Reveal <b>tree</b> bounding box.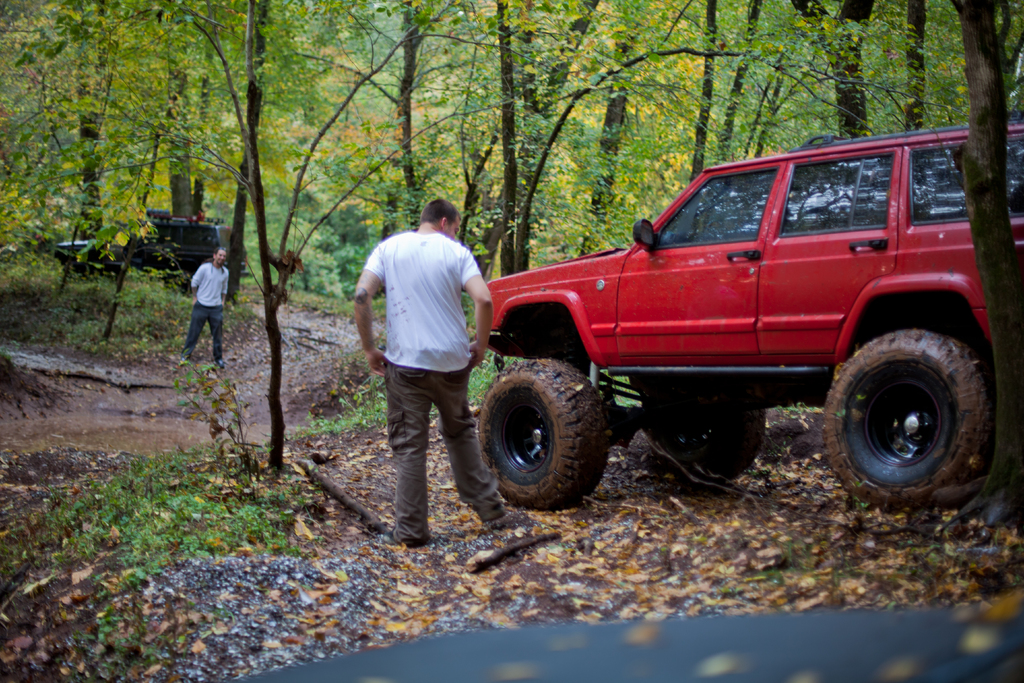
Revealed: crop(787, 0, 880, 137).
